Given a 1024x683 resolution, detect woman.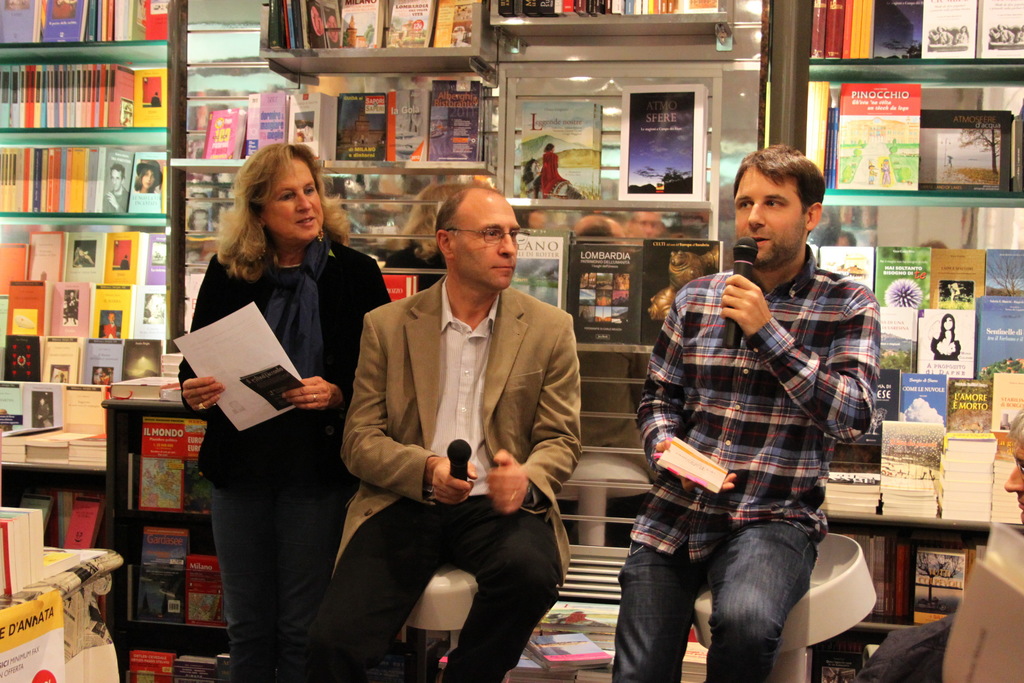
170, 137, 365, 682.
